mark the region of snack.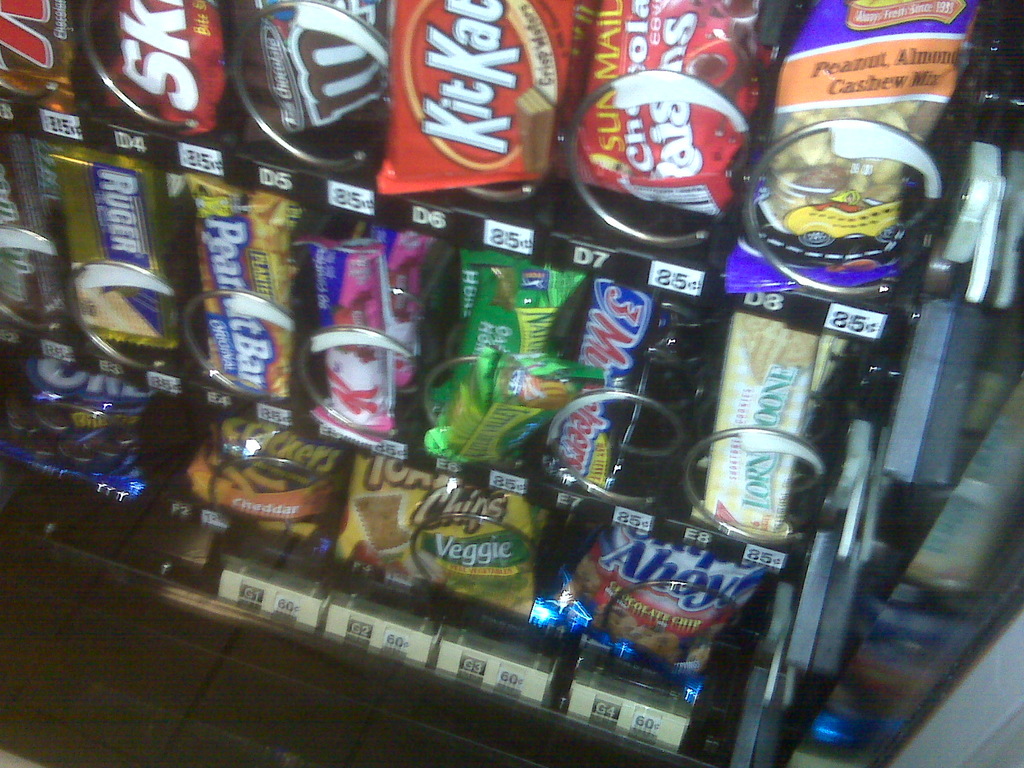
Region: detection(400, 475, 551, 625).
